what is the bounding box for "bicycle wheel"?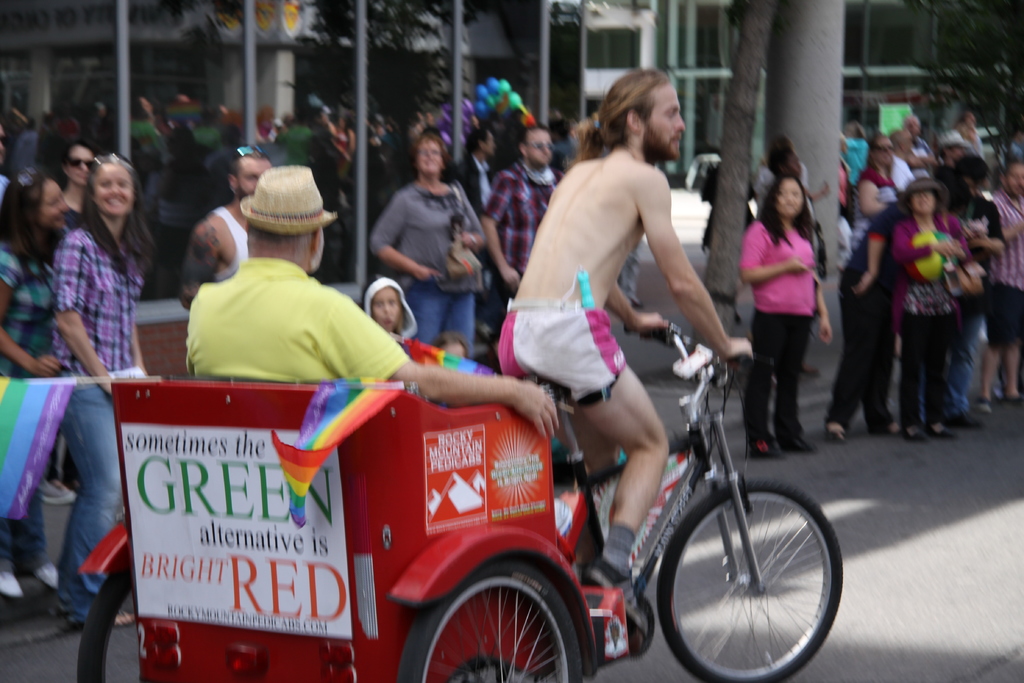
locate(655, 475, 844, 682).
